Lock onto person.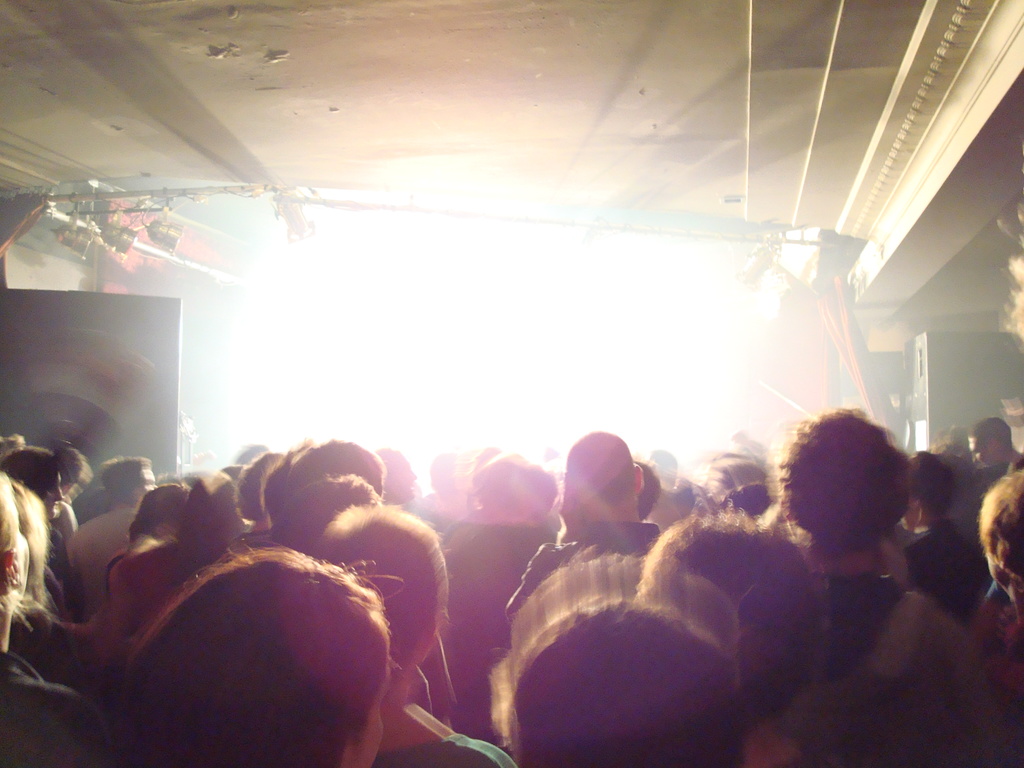
Locked: region(122, 540, 392, 767).
